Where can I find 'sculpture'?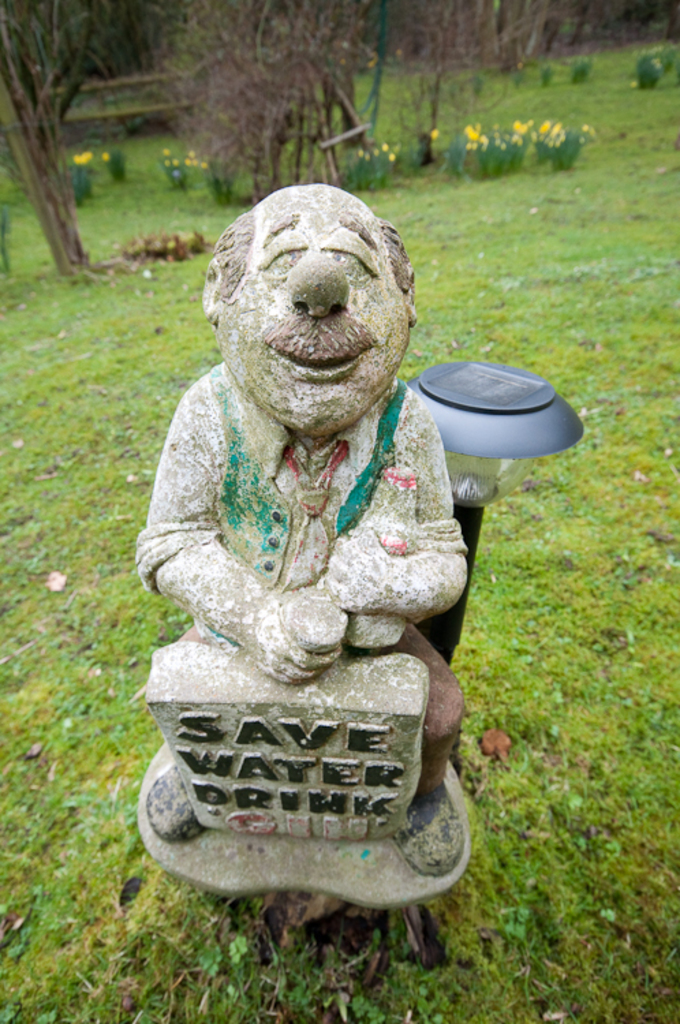
You can find it at bbox(141, 187, 538, 871).
